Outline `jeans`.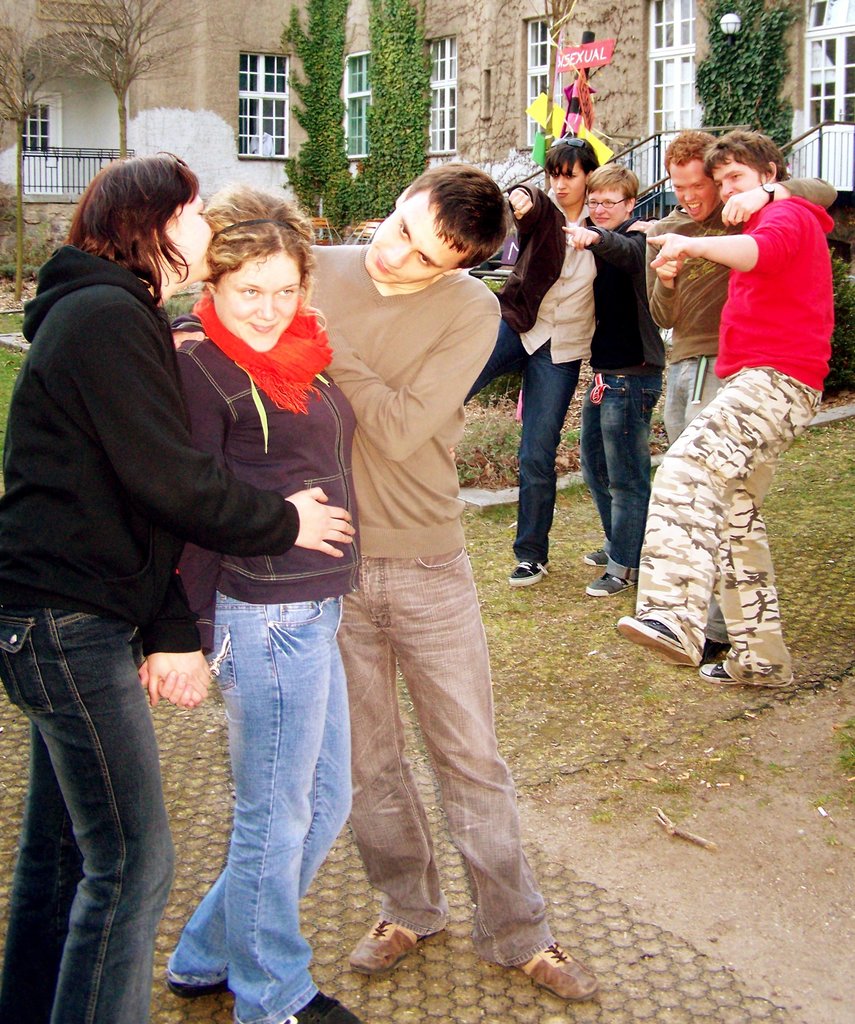
Outline: 463,320,577,566.
